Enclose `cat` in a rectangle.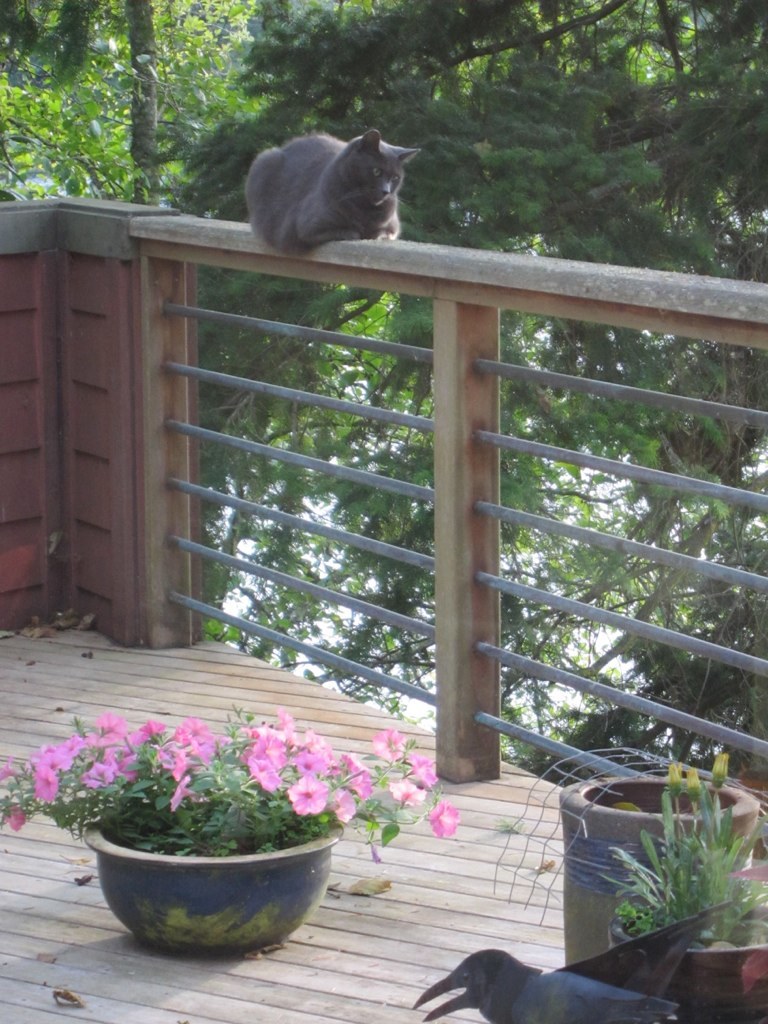
[240, 129, 428, 258].
